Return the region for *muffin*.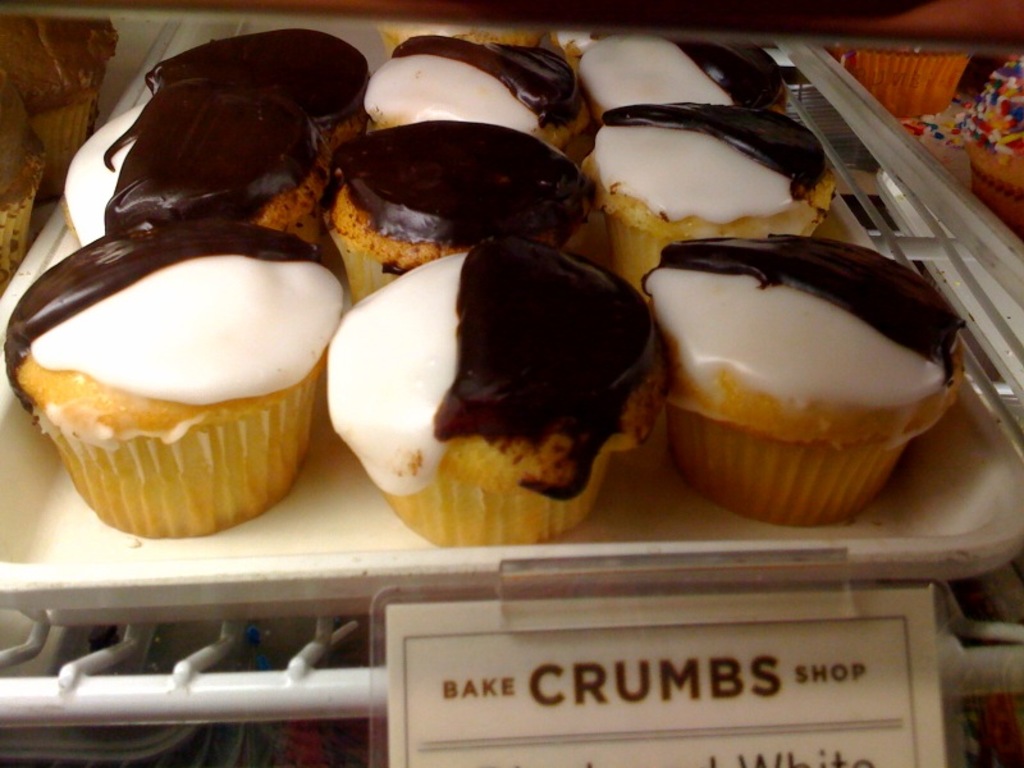
crop(14, 215, 349, 544).
